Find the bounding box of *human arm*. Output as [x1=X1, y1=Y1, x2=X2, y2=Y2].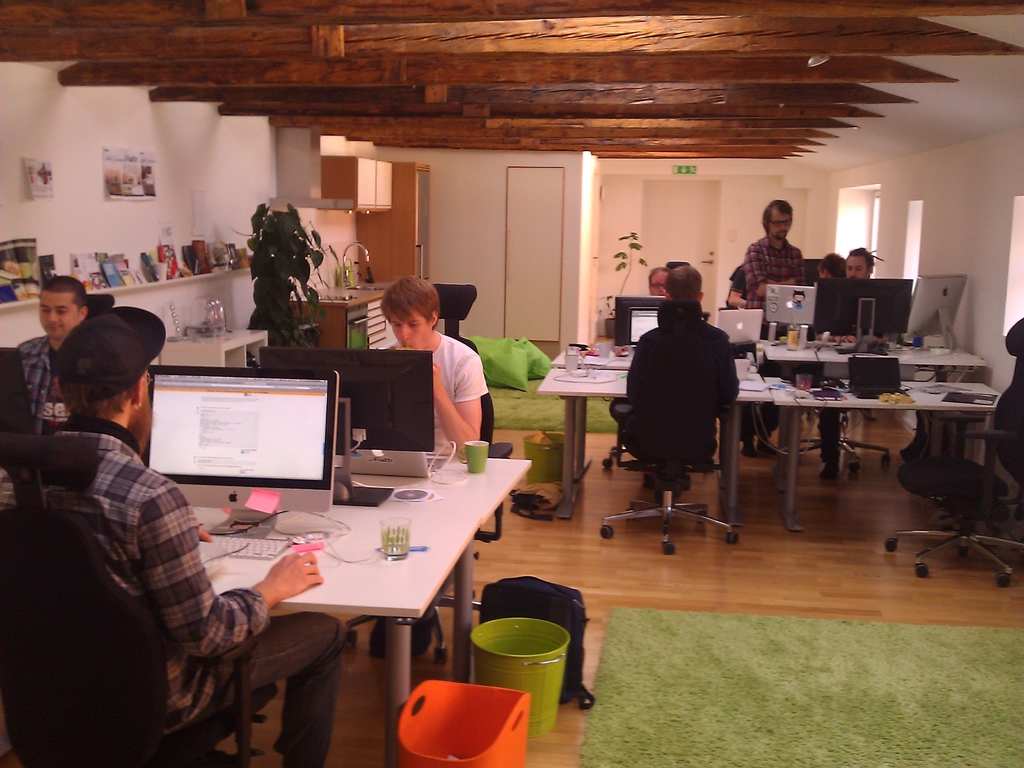
[x1=726, y1=272, x2=746, y2=307].
